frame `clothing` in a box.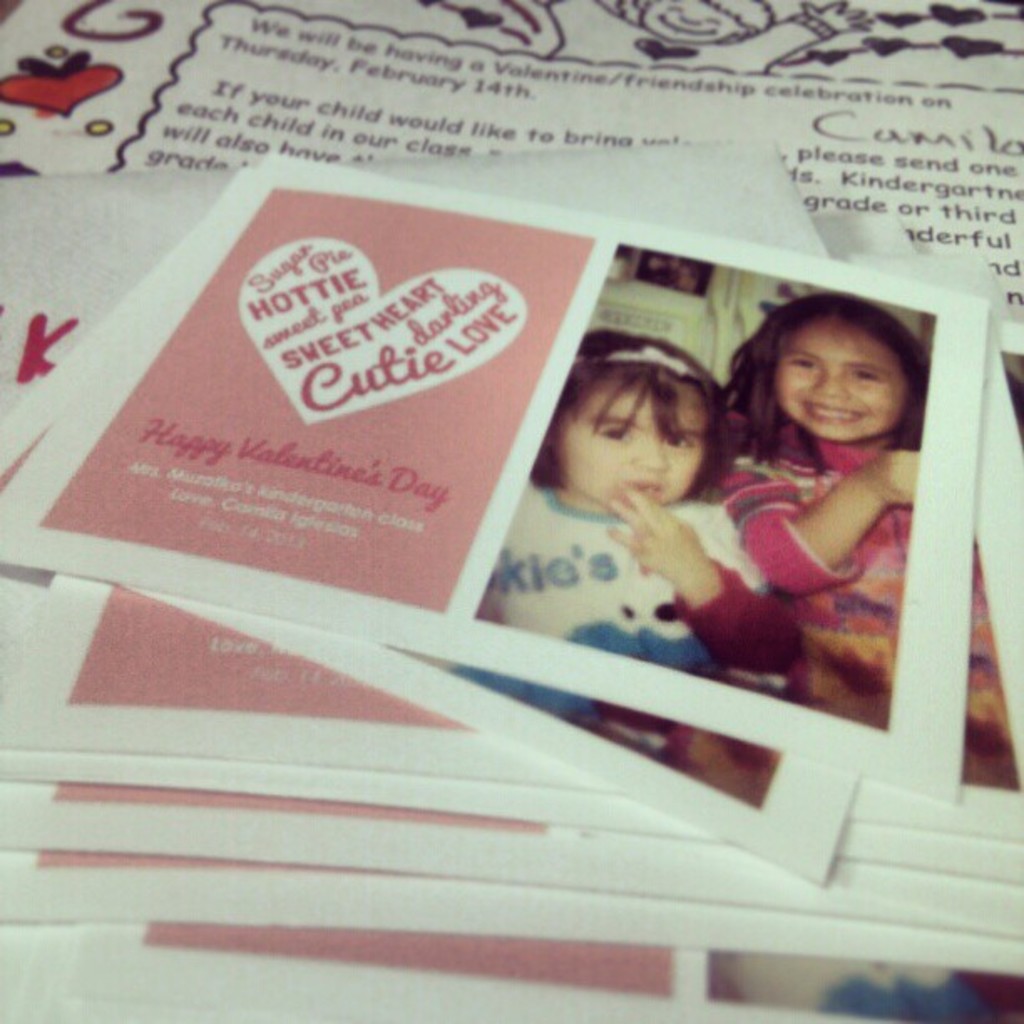
bbox(485, 468, 765, 686).
